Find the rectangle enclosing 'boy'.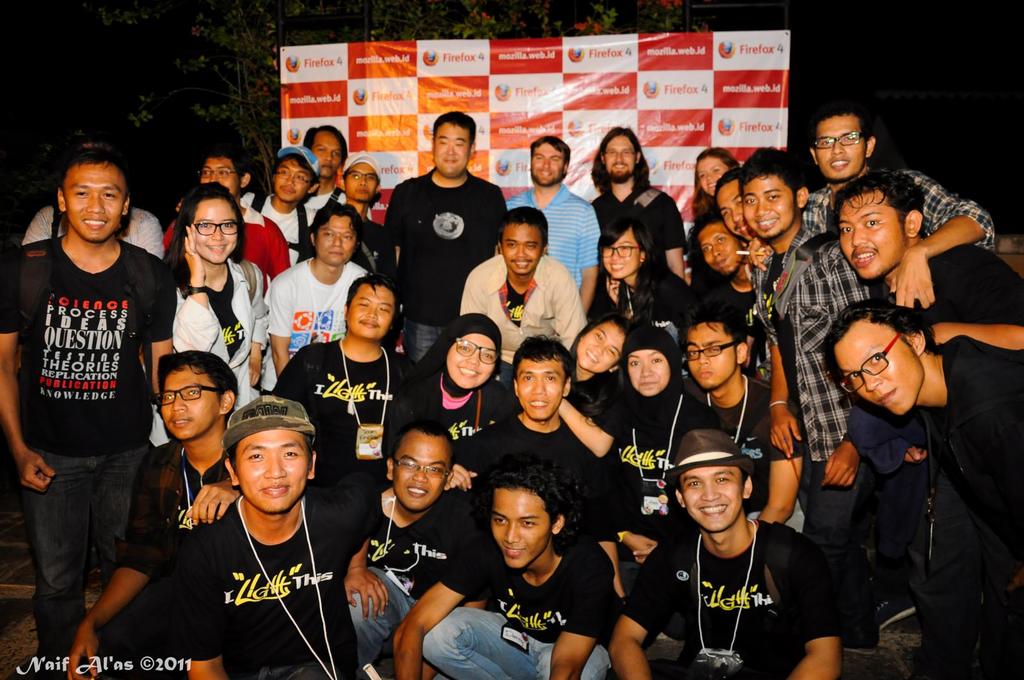
[x1=152, y1=146, x2=289, y2=283].
